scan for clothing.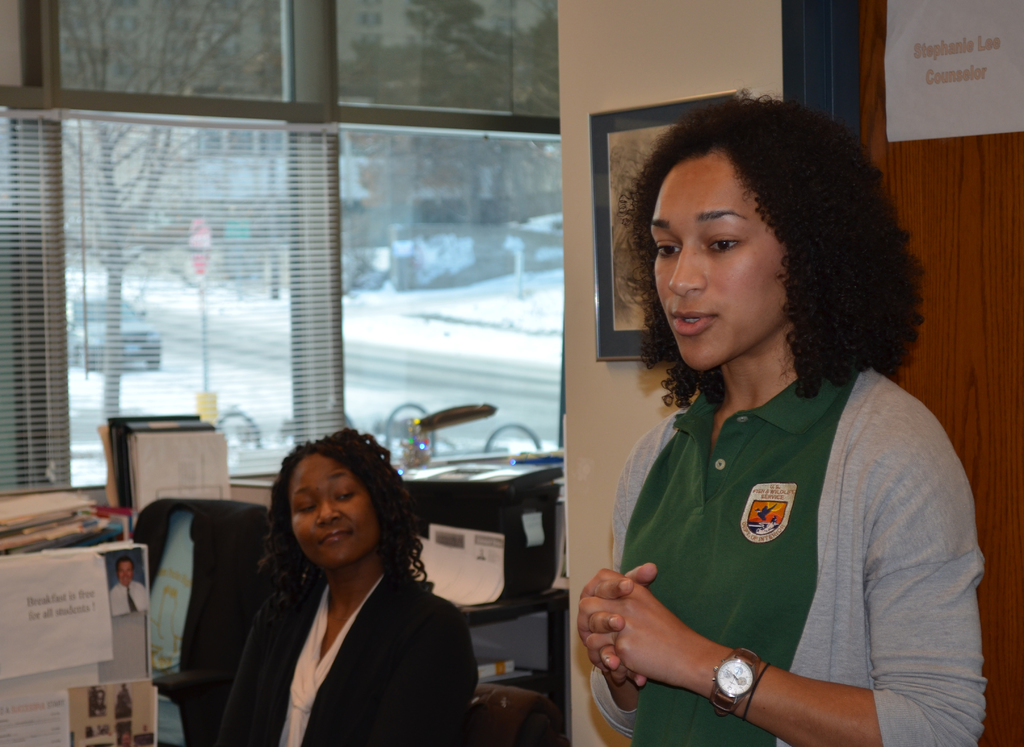
Scan result: pyautogui.locateOnScreen(588, 348, 986, 746).
